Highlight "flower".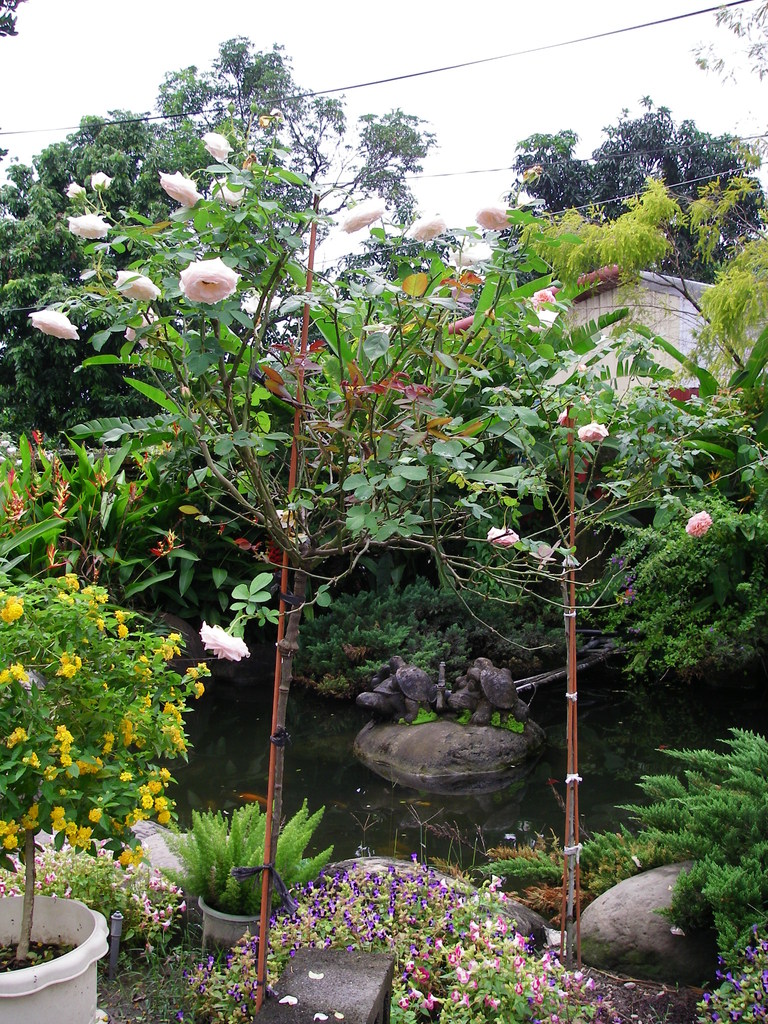
Highlighted region: [51,589,76,612].
